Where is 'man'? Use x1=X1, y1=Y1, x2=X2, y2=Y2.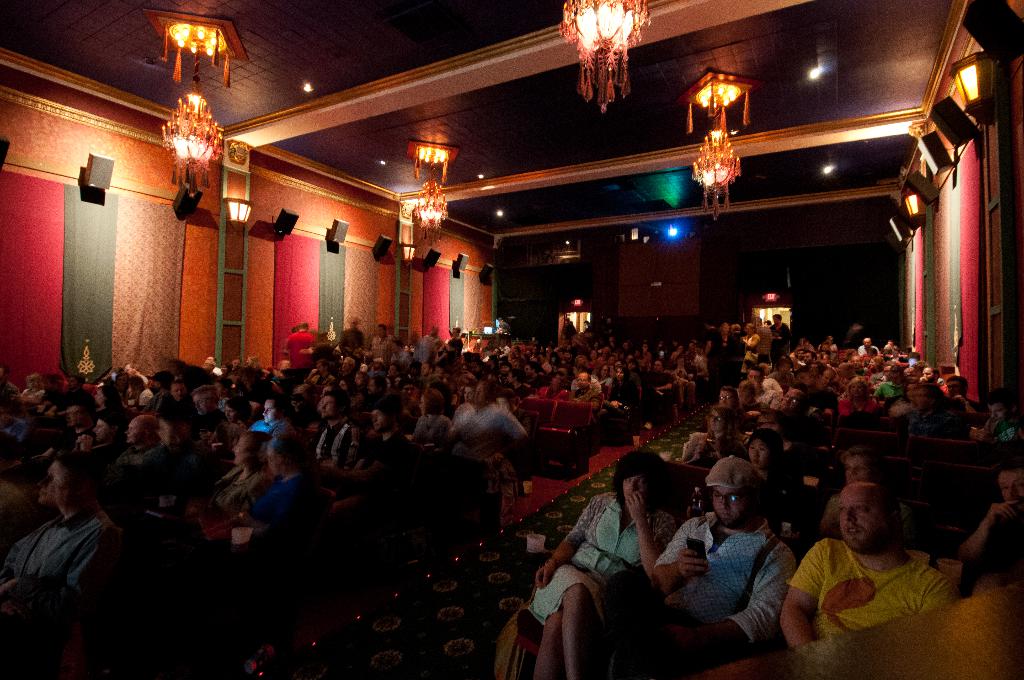
x1=184, y1=385, x2=230, y2=460.
